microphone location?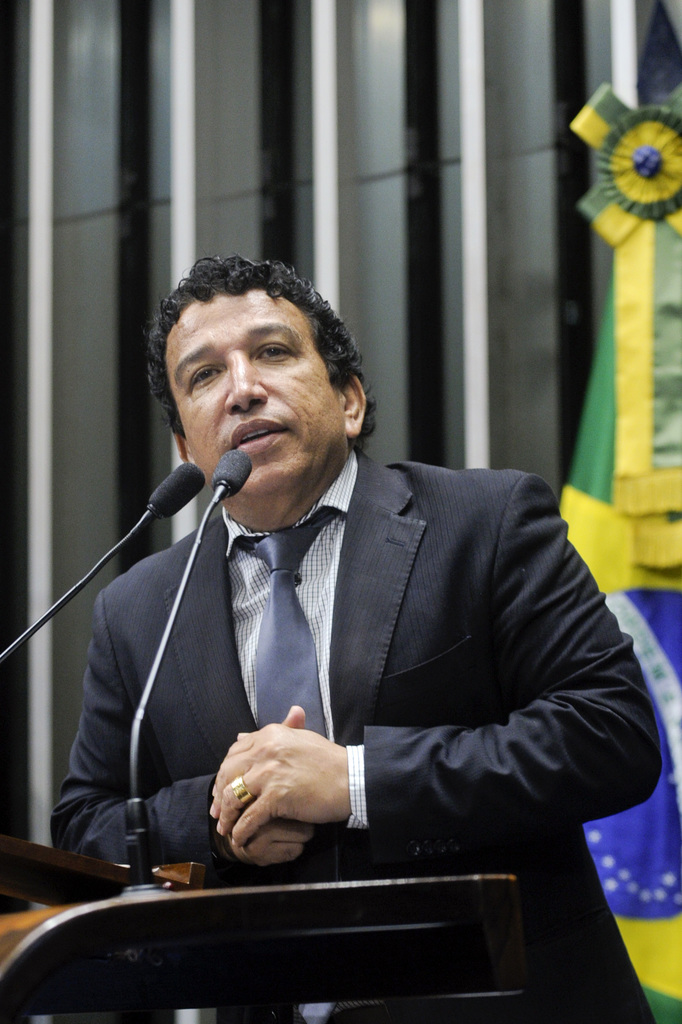
[209,448,253,496]
